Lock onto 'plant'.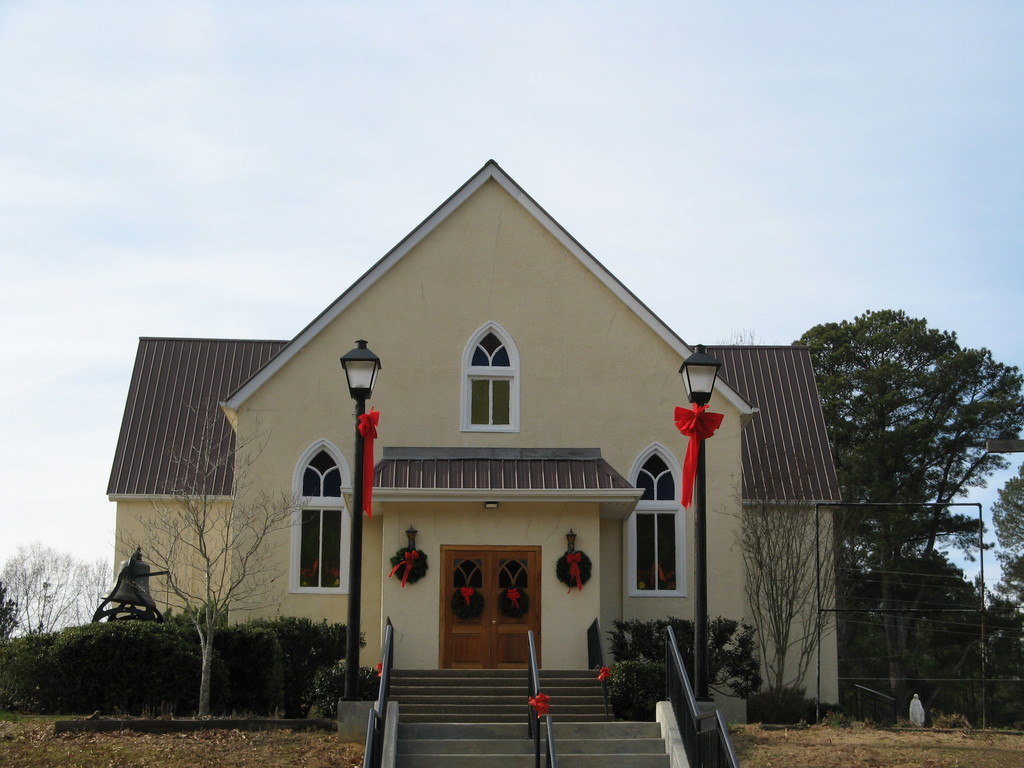
Locked: <box>932,710,973,737</box>.
